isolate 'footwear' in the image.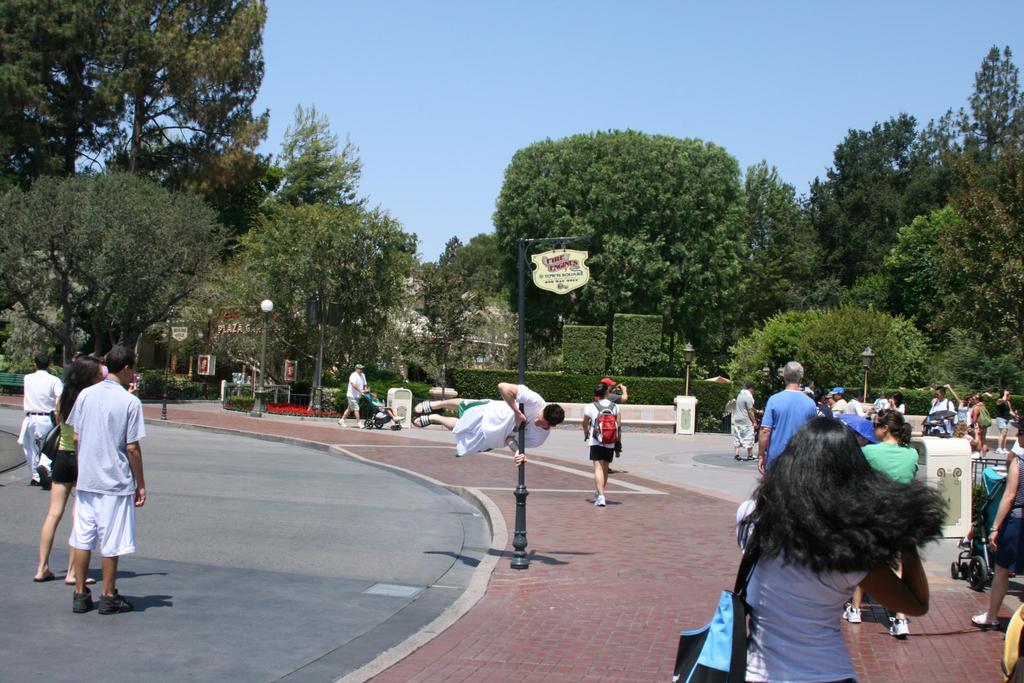
Isolated region: <box>748,457,757,460</box>.
